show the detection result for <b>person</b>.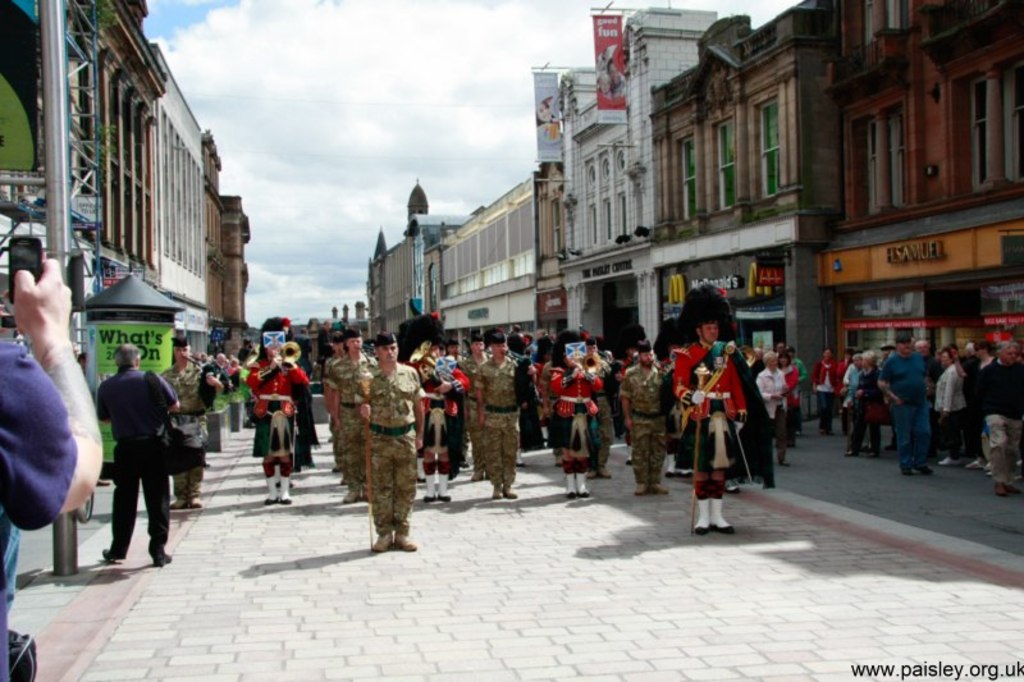
[left=548, top=331, right=602, bottom=496].
